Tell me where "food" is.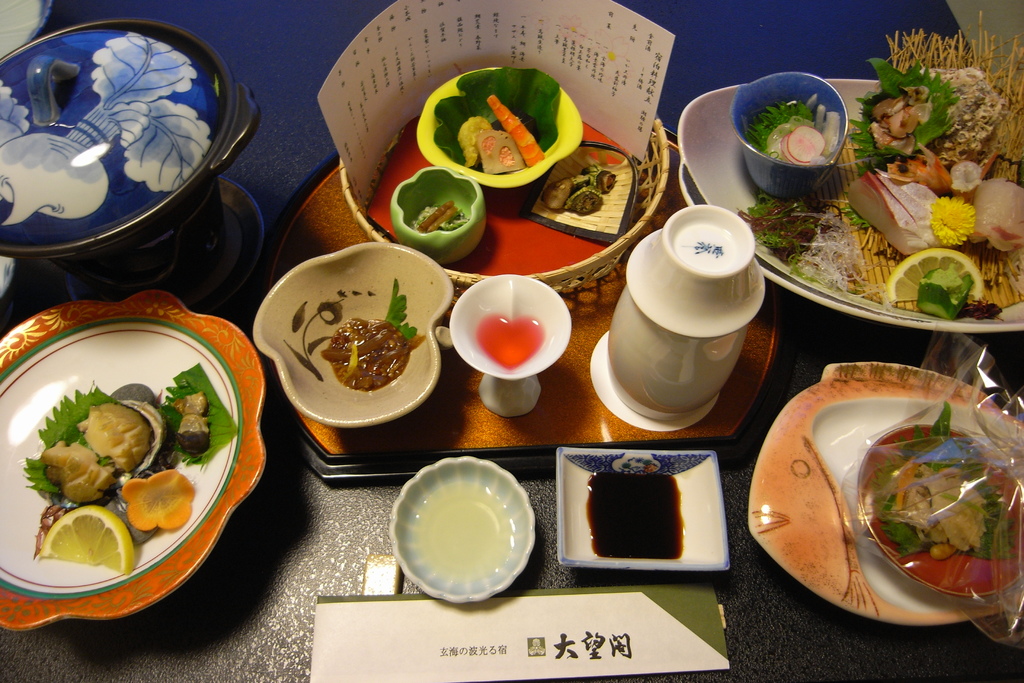
"food" is at BBox(846, 13, 1023, 255).
